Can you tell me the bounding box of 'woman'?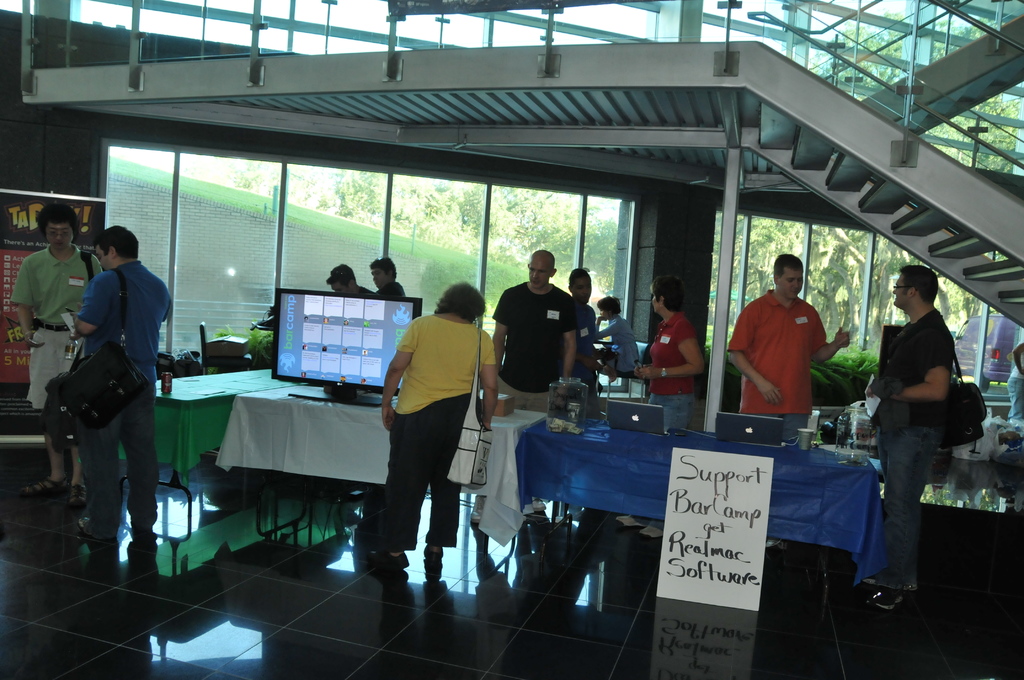
BBox(594, 290, 649, 382).
